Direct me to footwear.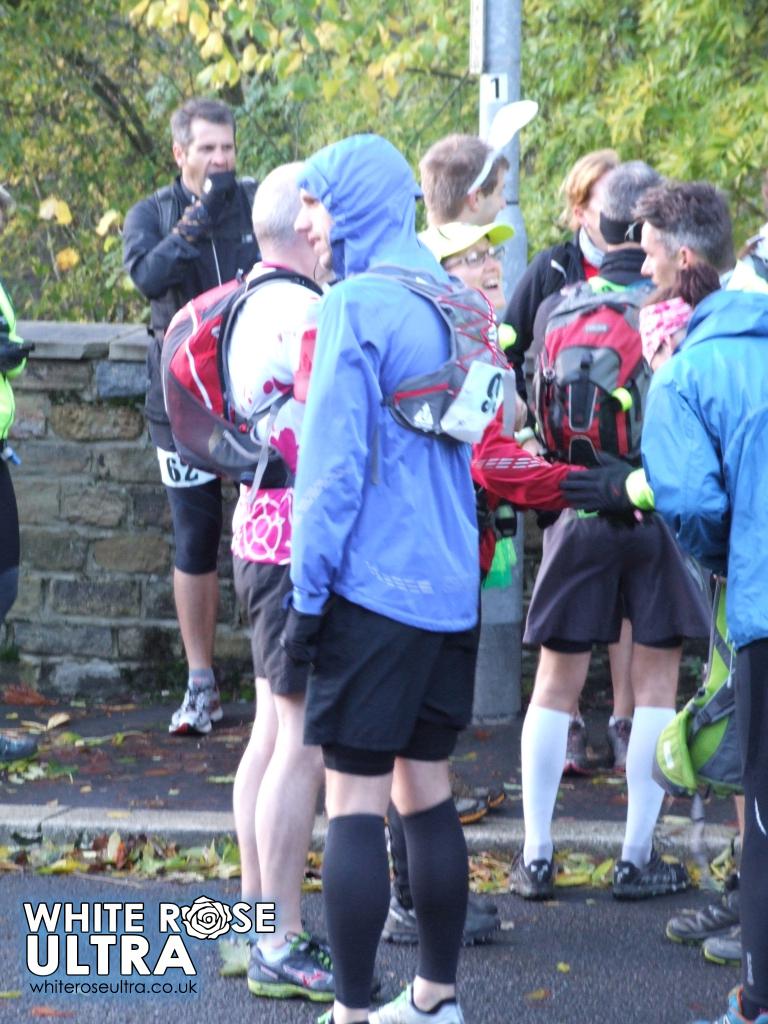
Direction: {"left": 510, "top": 846, "right": 559, "bottom": 900}.
